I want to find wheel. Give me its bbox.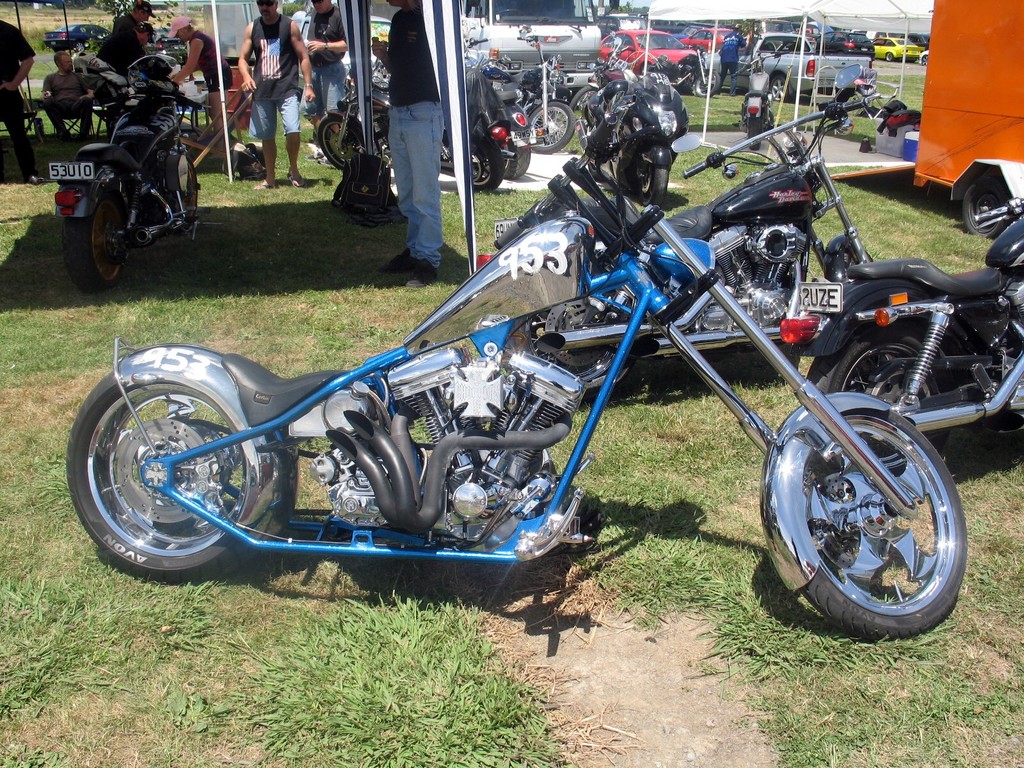
x1=639 y1=61 x2=650 y2=76.
